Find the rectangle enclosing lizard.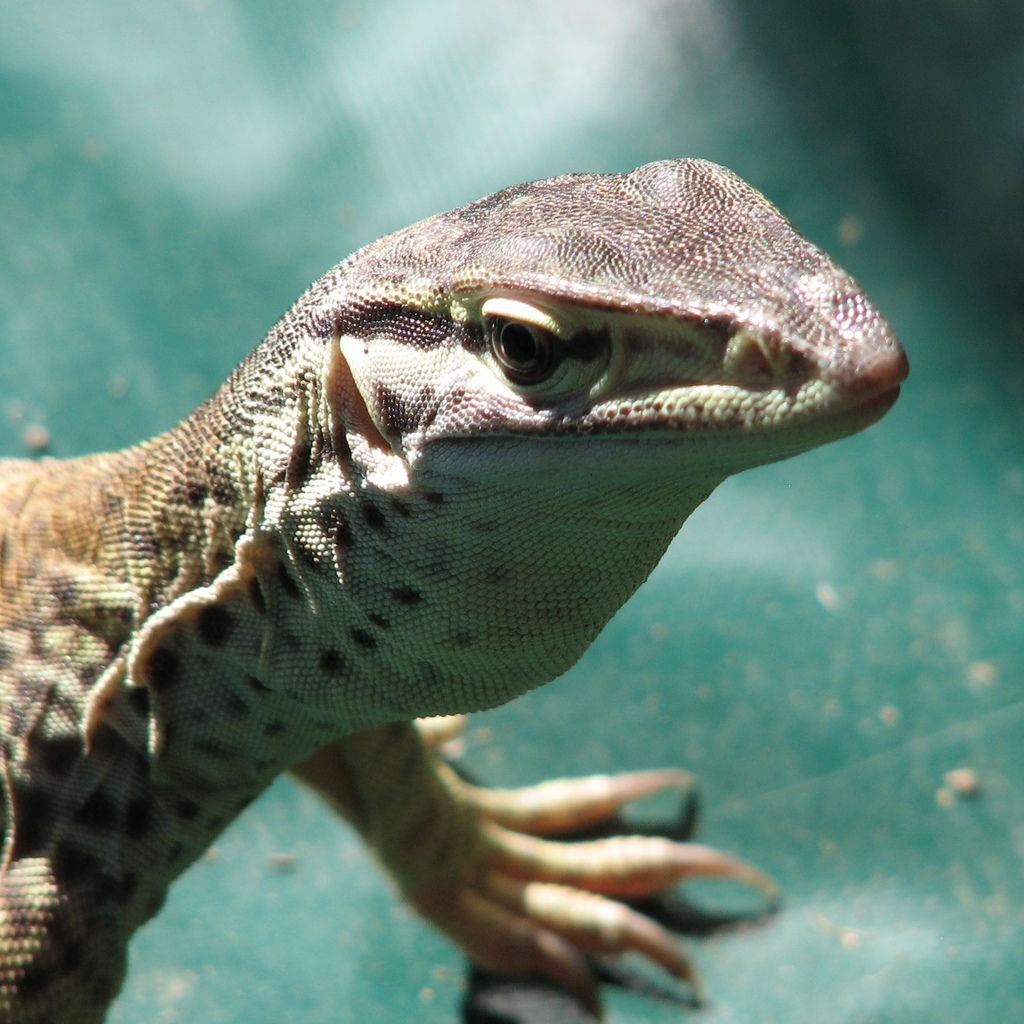
bbox=(1, 157, 906, 1014).
